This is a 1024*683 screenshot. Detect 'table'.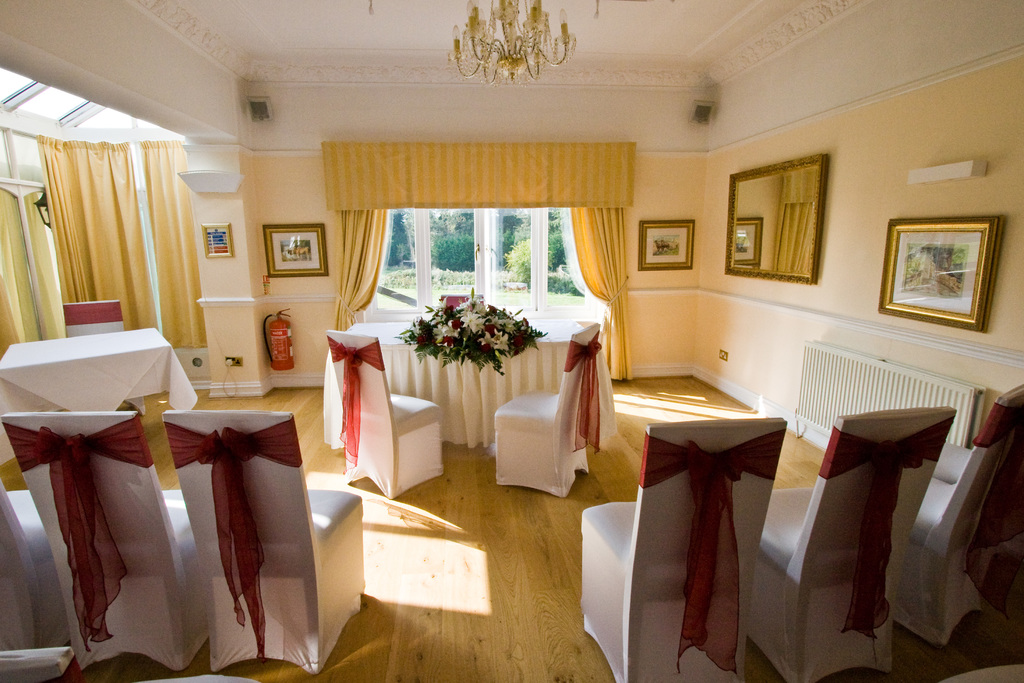
x1=329, y1=324, x2=623, y2=452.
